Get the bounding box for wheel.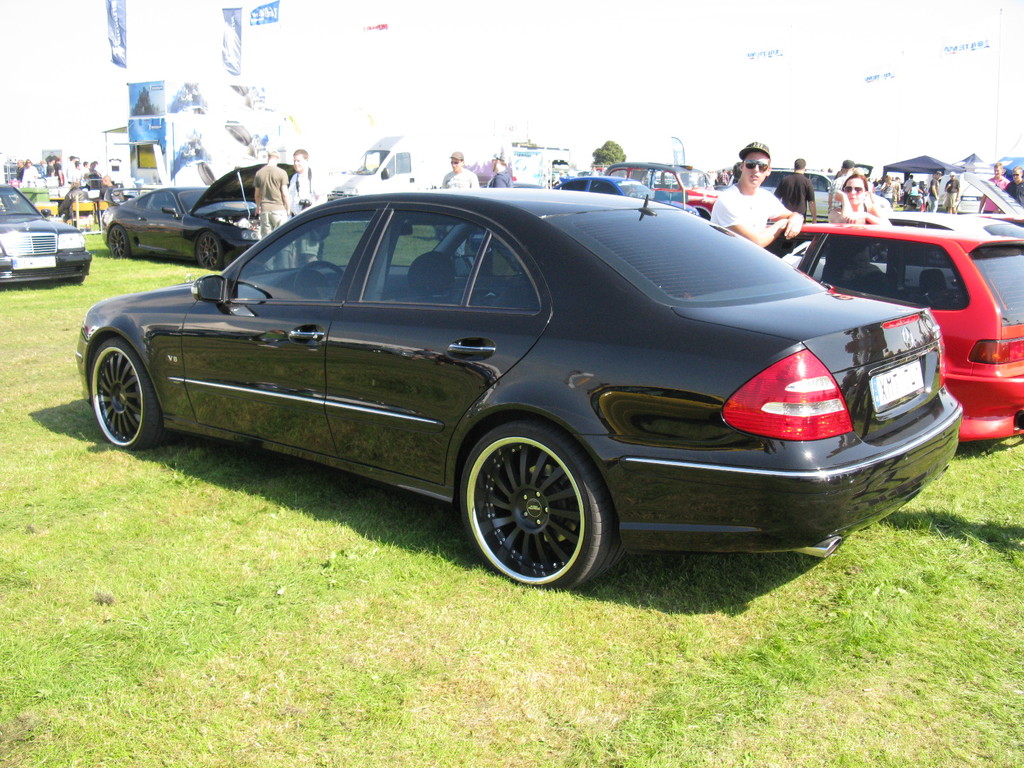
x1=450 y1=419 x2=627 y2=595.
